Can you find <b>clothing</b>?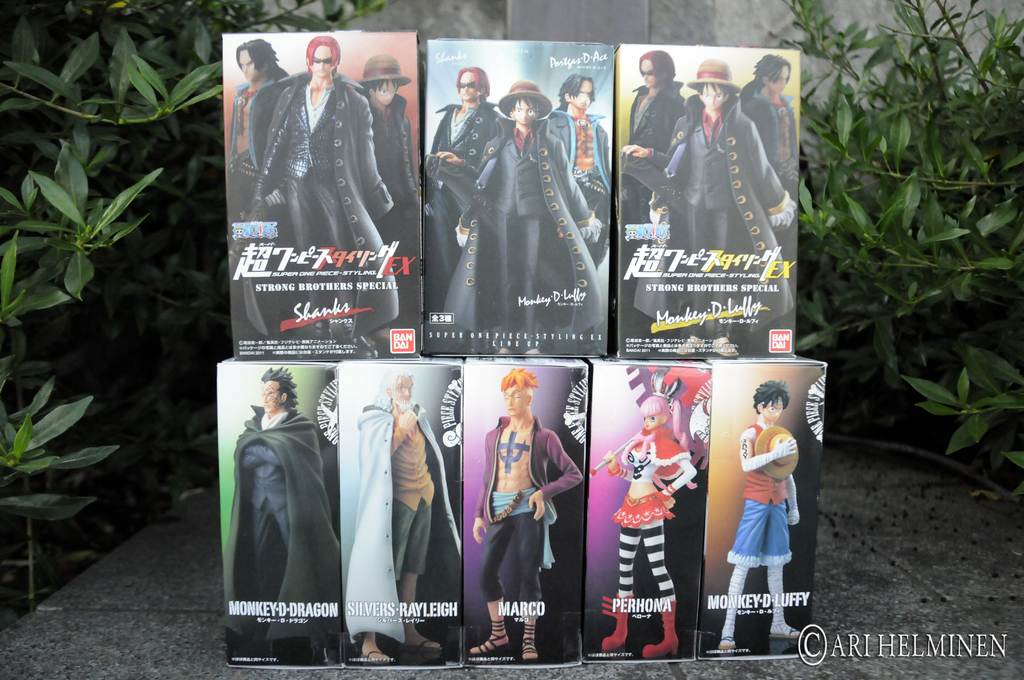
Yes, bounding box: 222,414,344,665.
